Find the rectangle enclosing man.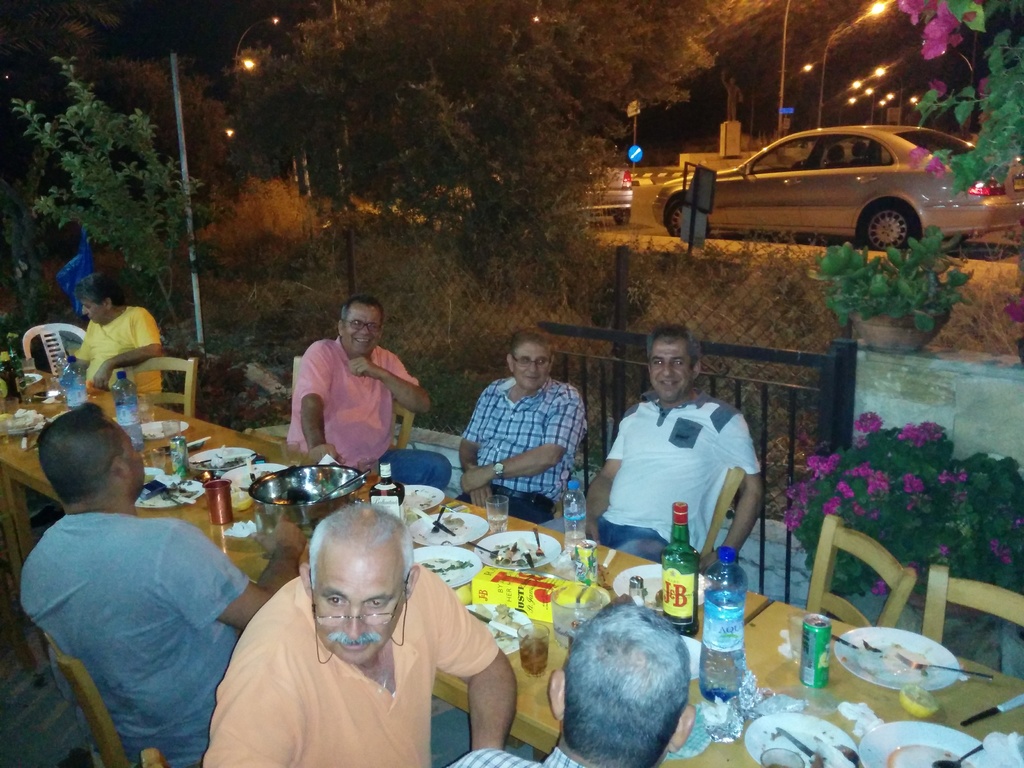
198/502/518/767.
